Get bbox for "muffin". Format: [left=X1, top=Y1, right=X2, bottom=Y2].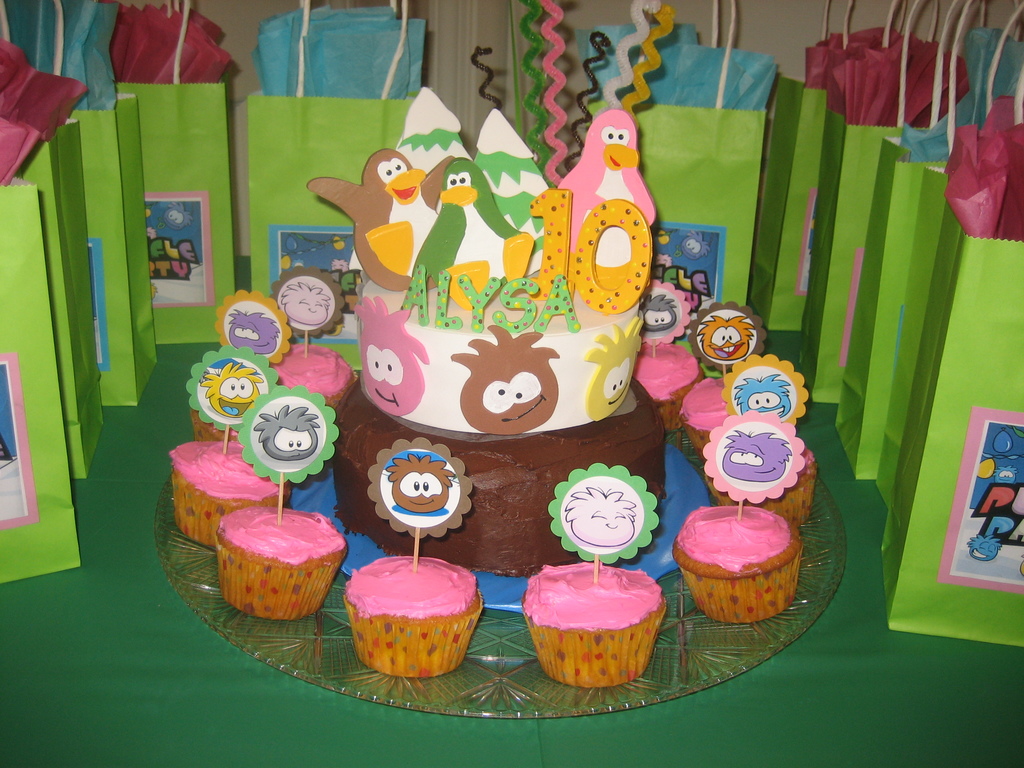
[left=212, top=501, right=353, bottom=624].
